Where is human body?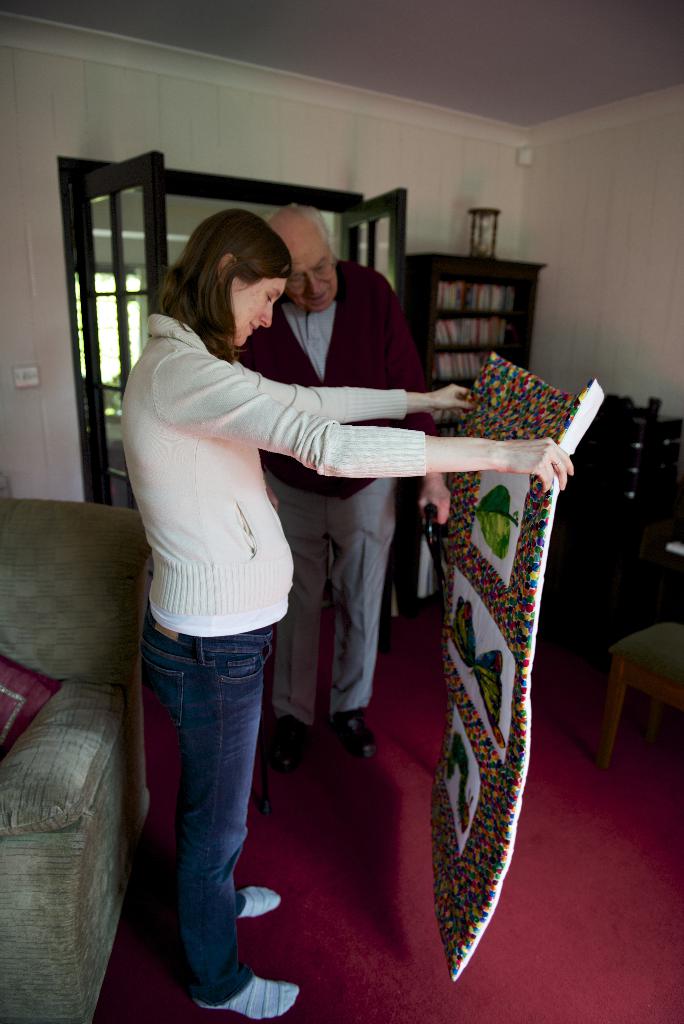
<bbox>261, 204, 452, 772</bbox>.
